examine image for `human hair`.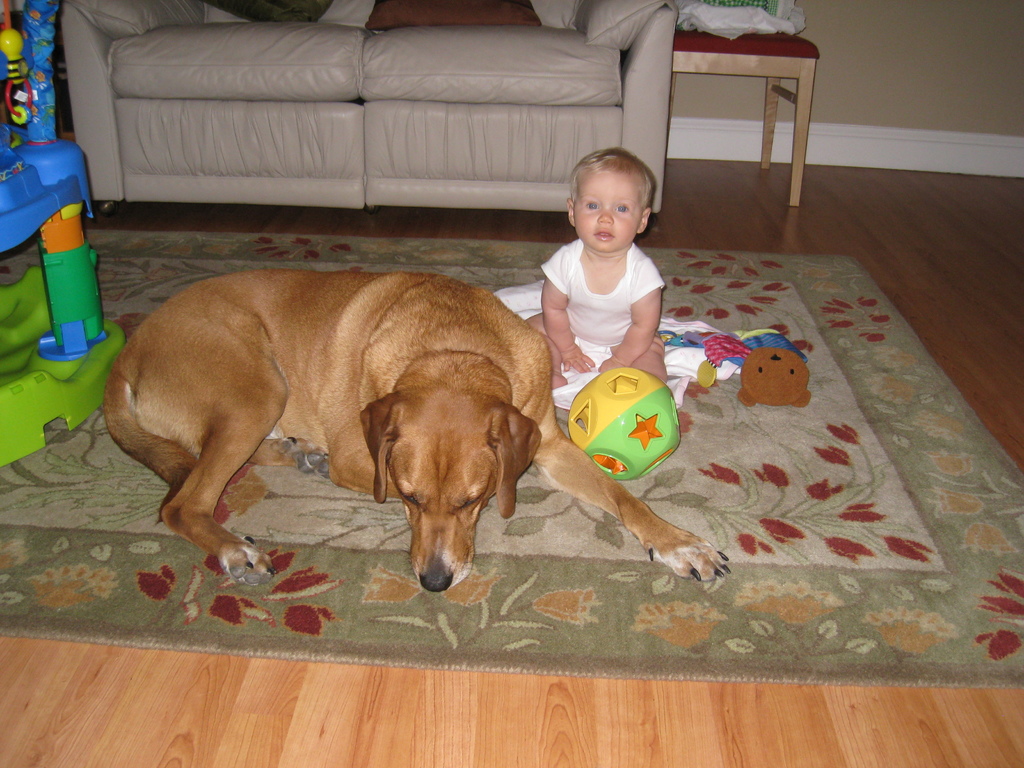
Examination result: [left=563, top=131, right=661, bottom=227].
